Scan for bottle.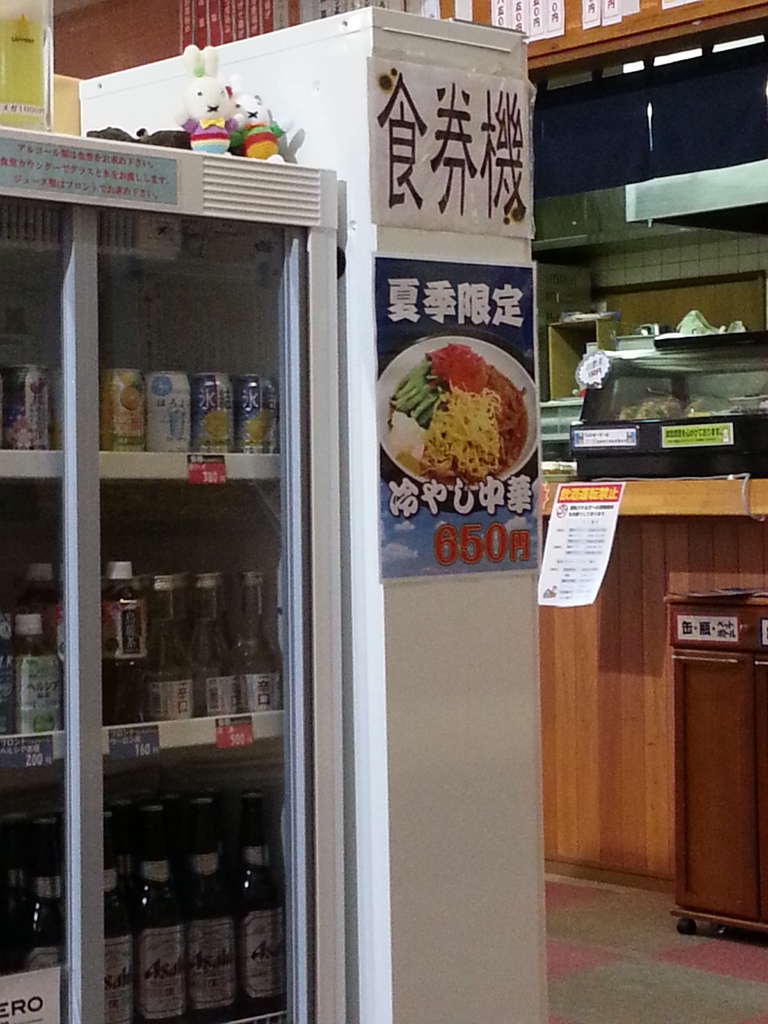
Scan result: 184 796 240 1023.
